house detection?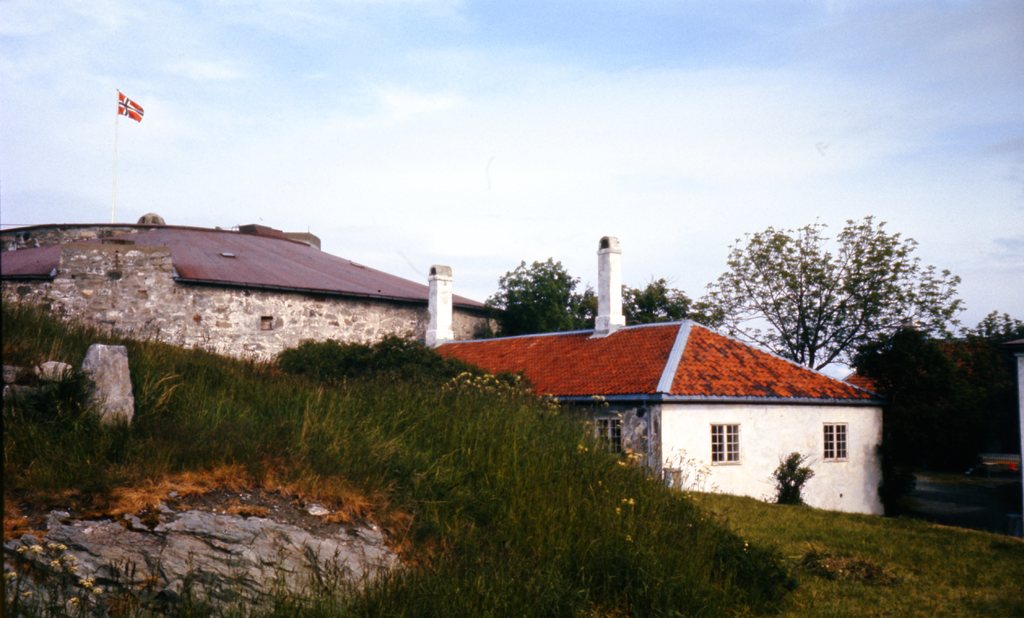
{"left": 9, "top": 211, "right": 510, "bottom": 375}
